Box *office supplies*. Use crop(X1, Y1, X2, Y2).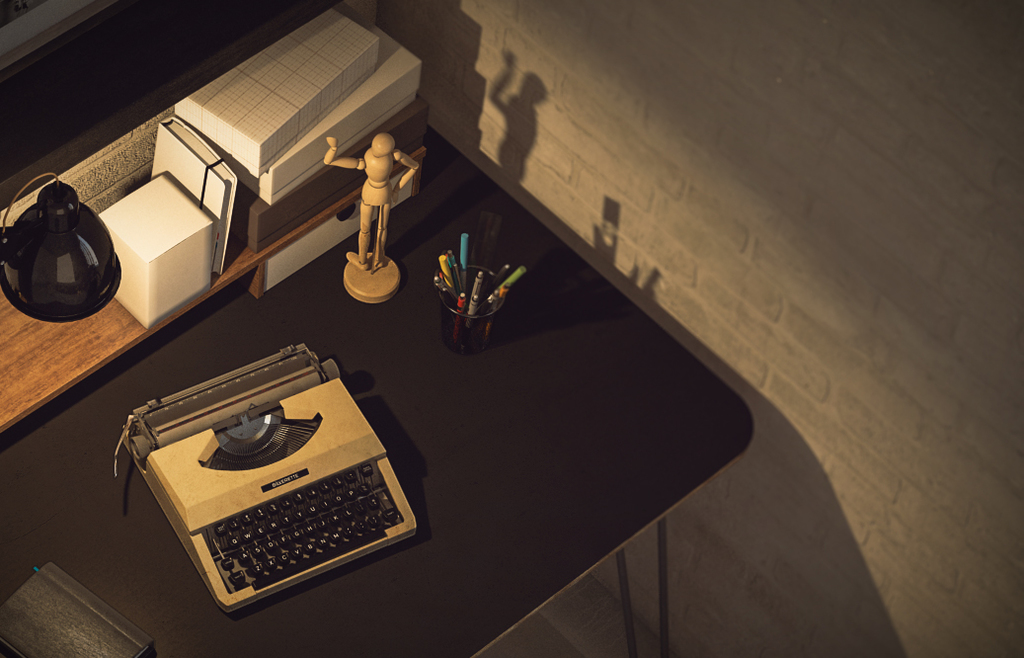
crop(134, 333, 419, 617).
